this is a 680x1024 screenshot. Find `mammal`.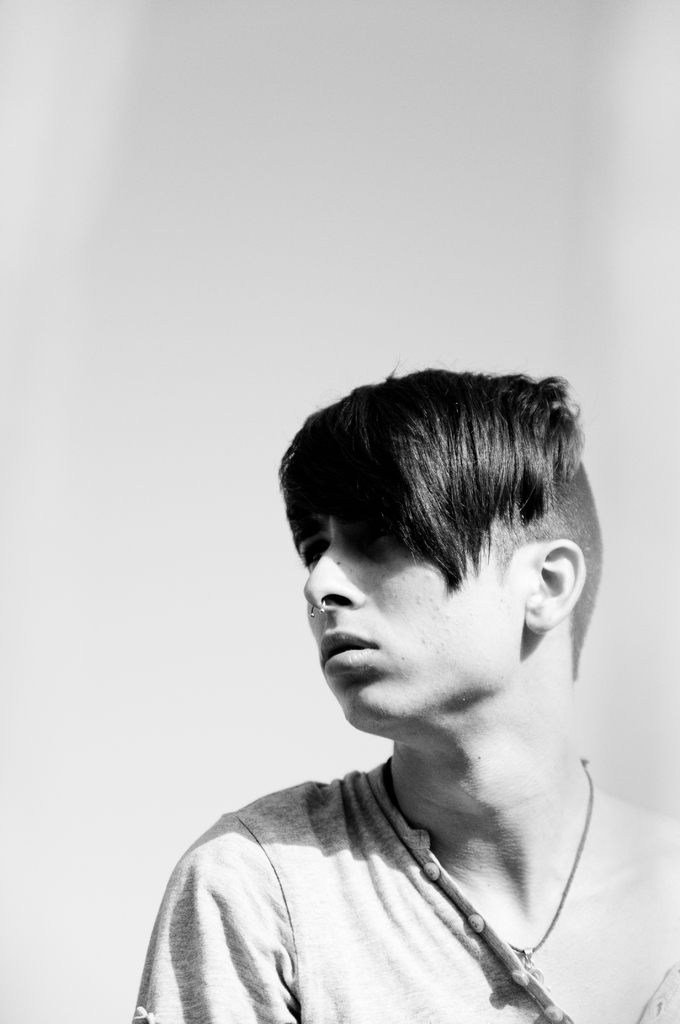
Bounding box: [left=134, top=366, right=679, bottom=1023].
